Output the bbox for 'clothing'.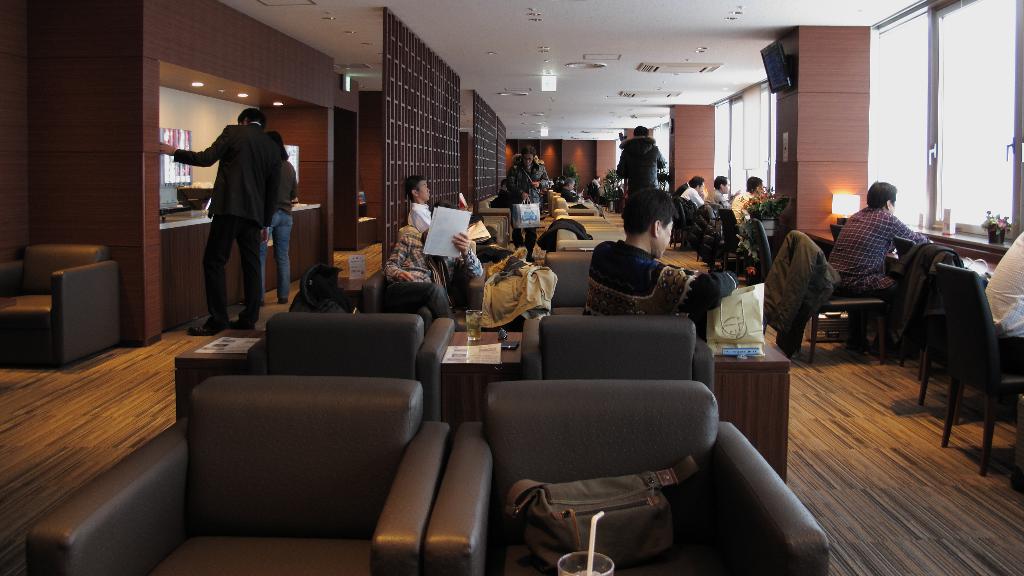
<box>703,189,729,203</box>.
